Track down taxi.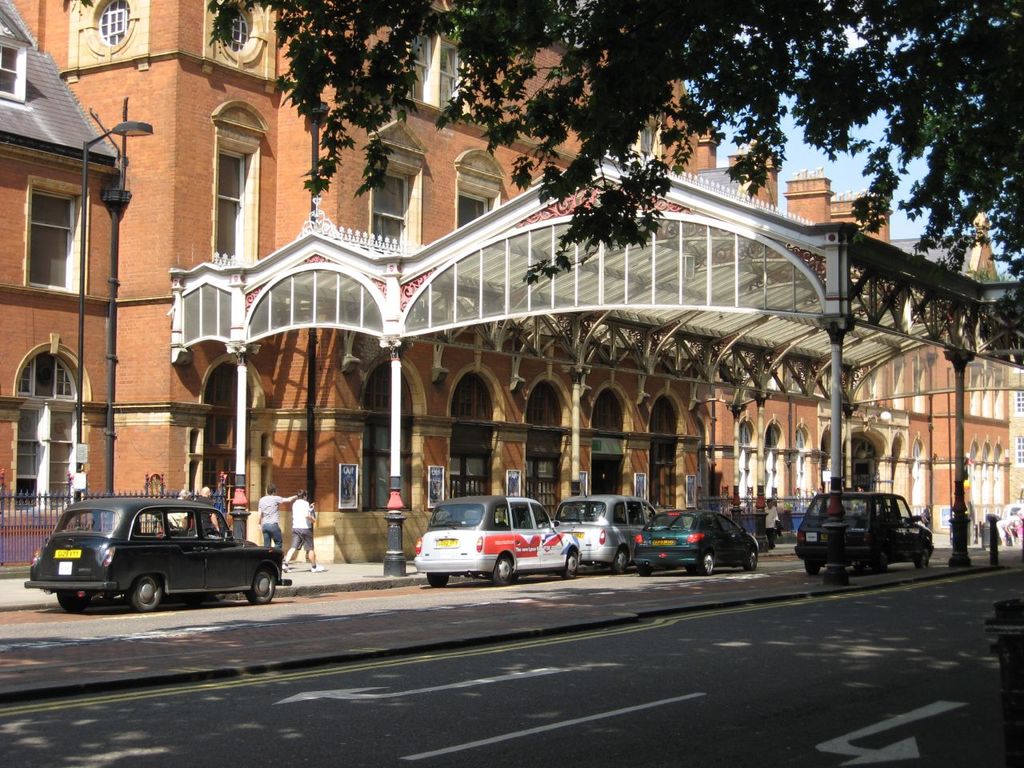
Tracked to 411 493 581 586.
